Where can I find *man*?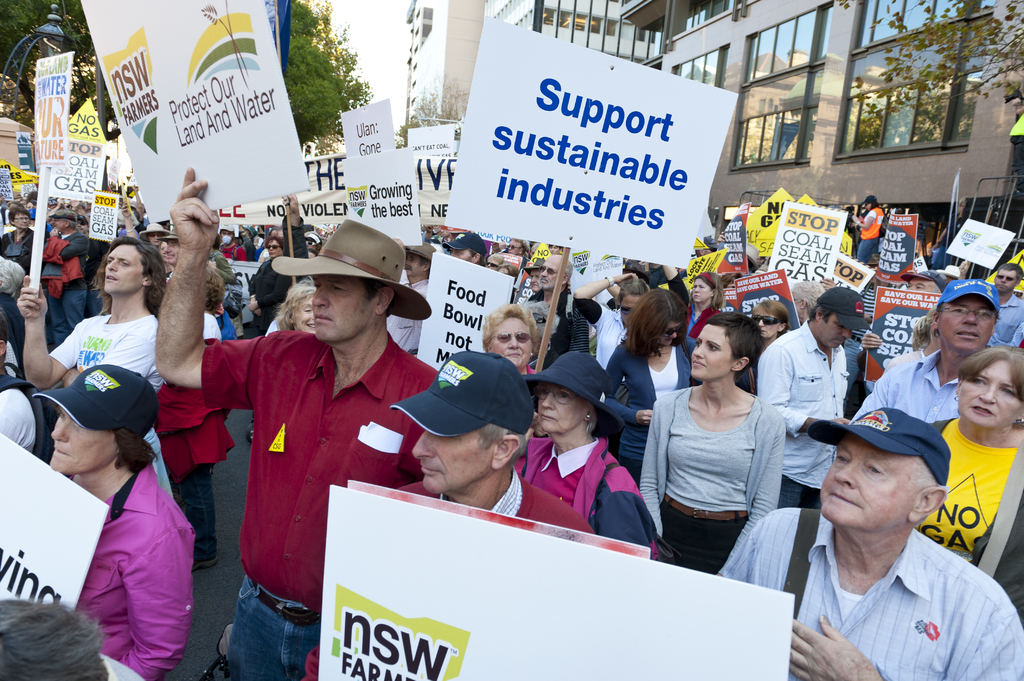
You can find it at pyautogui.locateOnScreen(0, 193, 163, 401).
